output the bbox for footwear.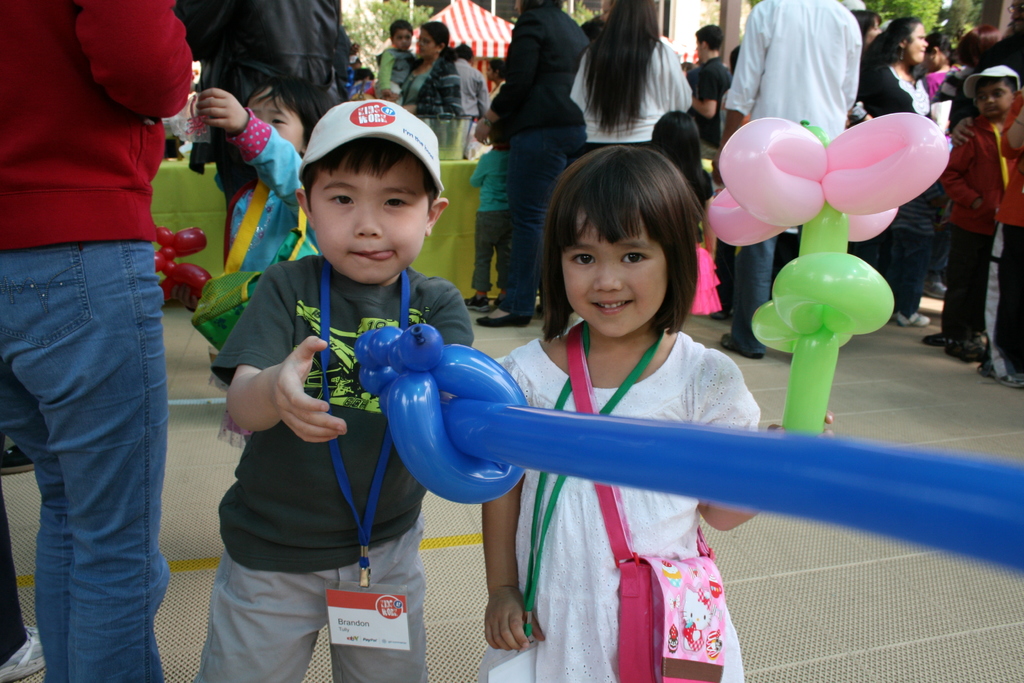
<box>718,331,763,361</box>.
